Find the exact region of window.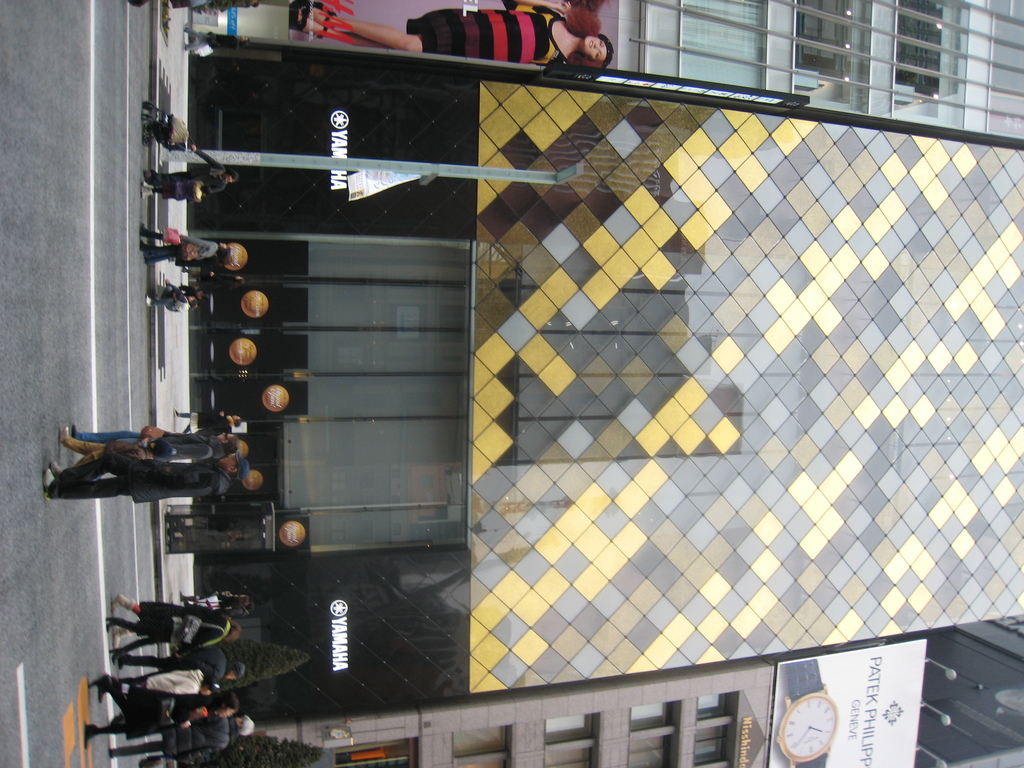
Exact region: [x1=545, y1=715, x2=600, y2=767].
